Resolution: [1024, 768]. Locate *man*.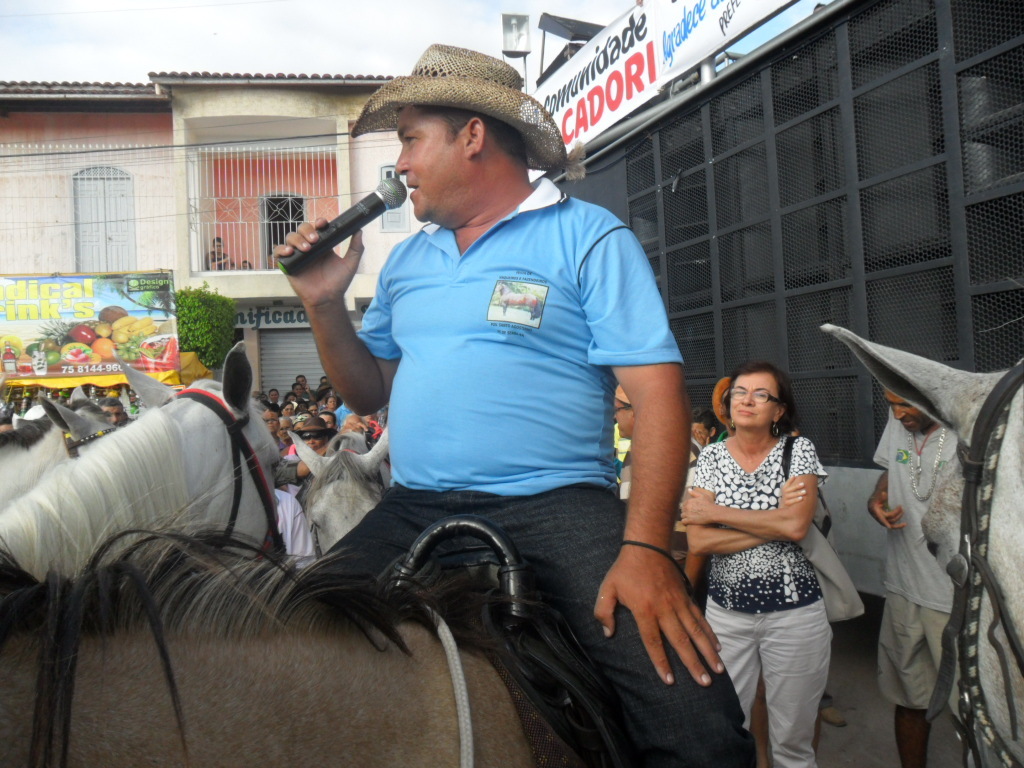
select_region(96, 393, 125, 426).
